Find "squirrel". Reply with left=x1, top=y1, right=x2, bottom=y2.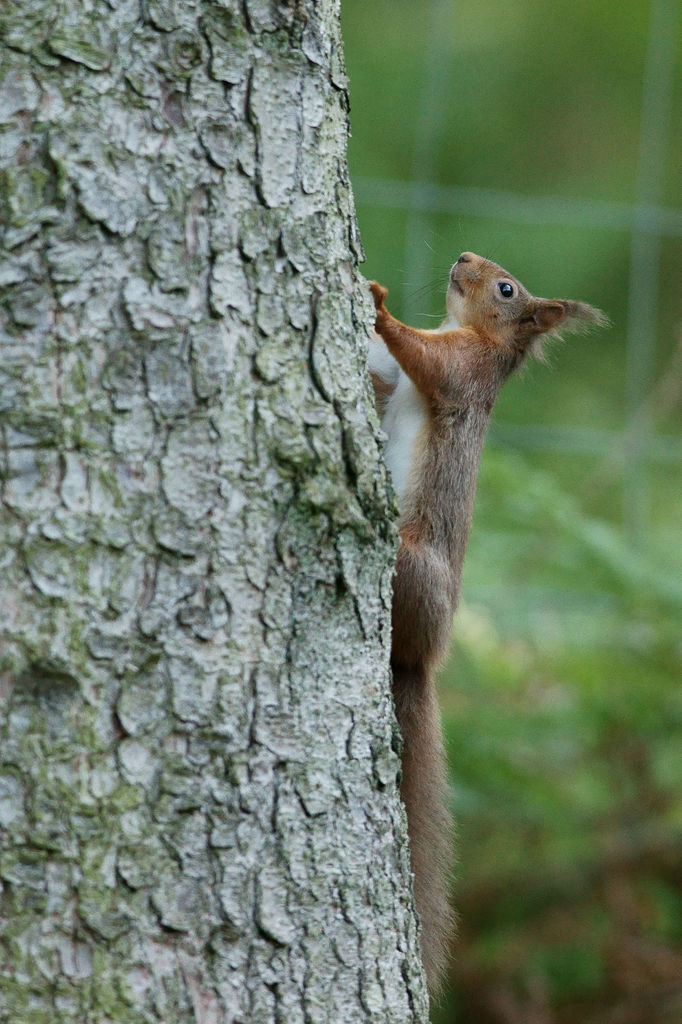
left=363, top=241, right=611, bottom=1000.
